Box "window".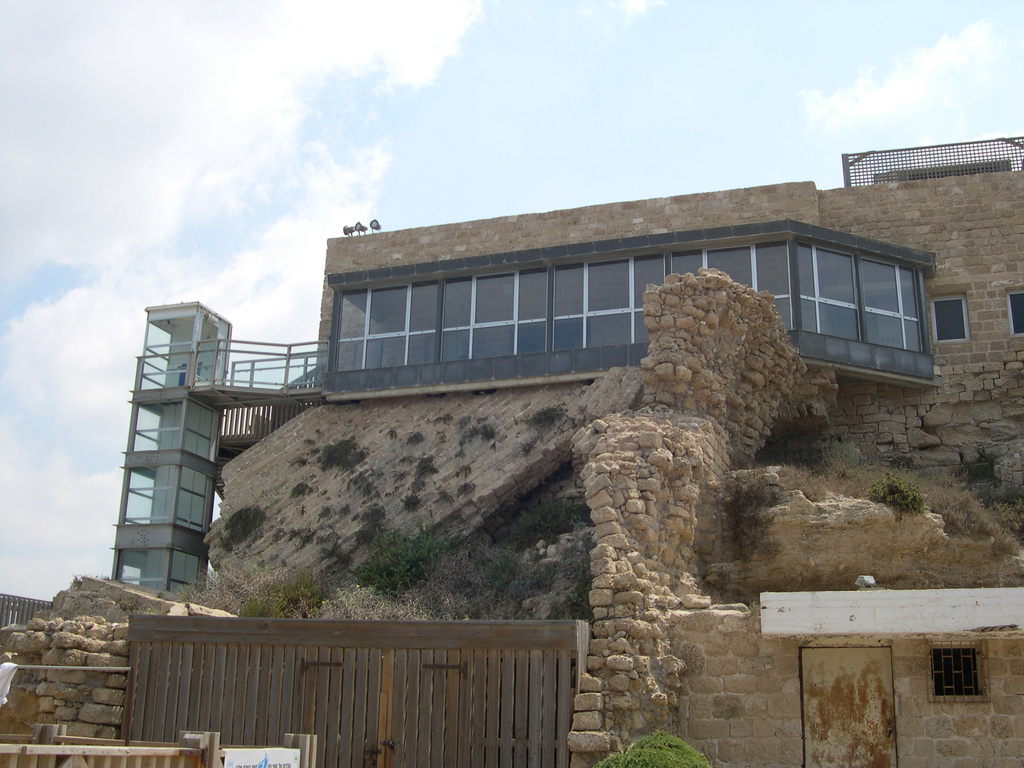
locate(934, 648, 989, 699).
